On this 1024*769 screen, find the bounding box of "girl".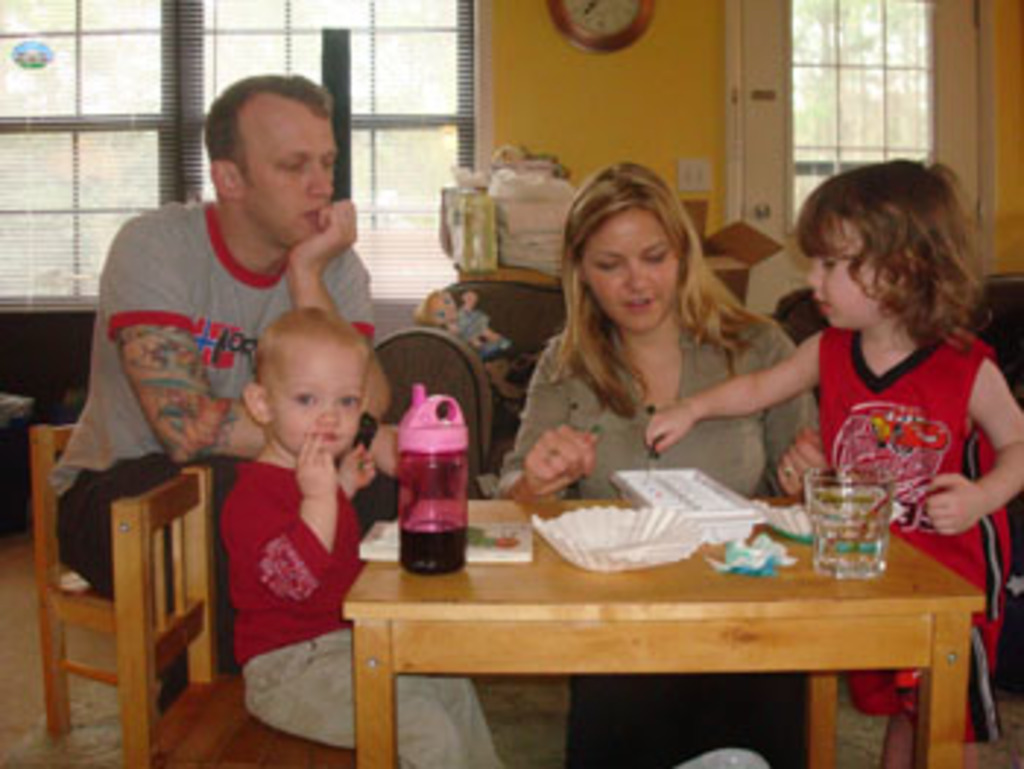
Bounding box: pyautogui.locateOnScreen(644, 152, 1021, 766).
